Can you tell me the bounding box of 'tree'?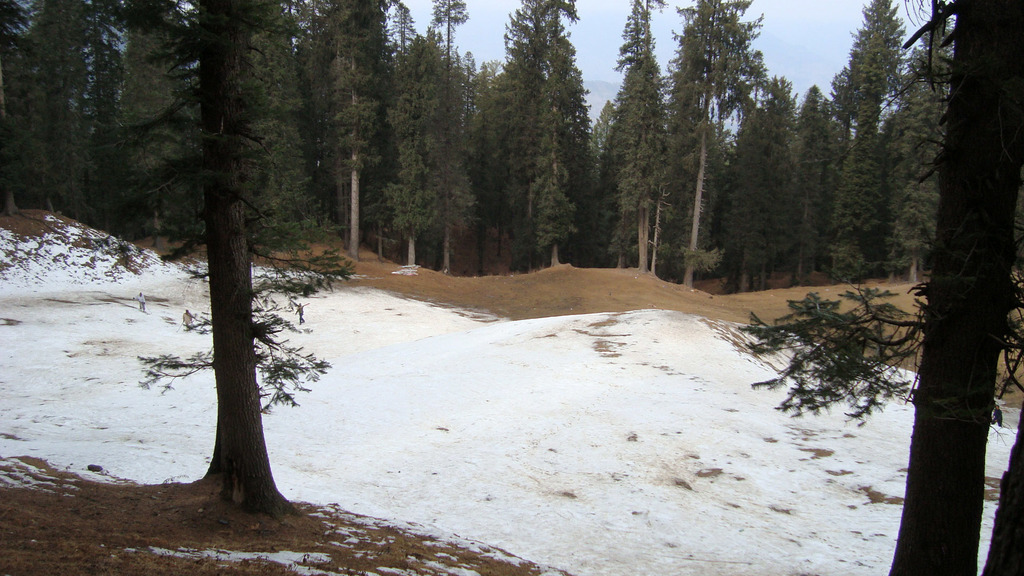
(456, 47, 495, 254).
